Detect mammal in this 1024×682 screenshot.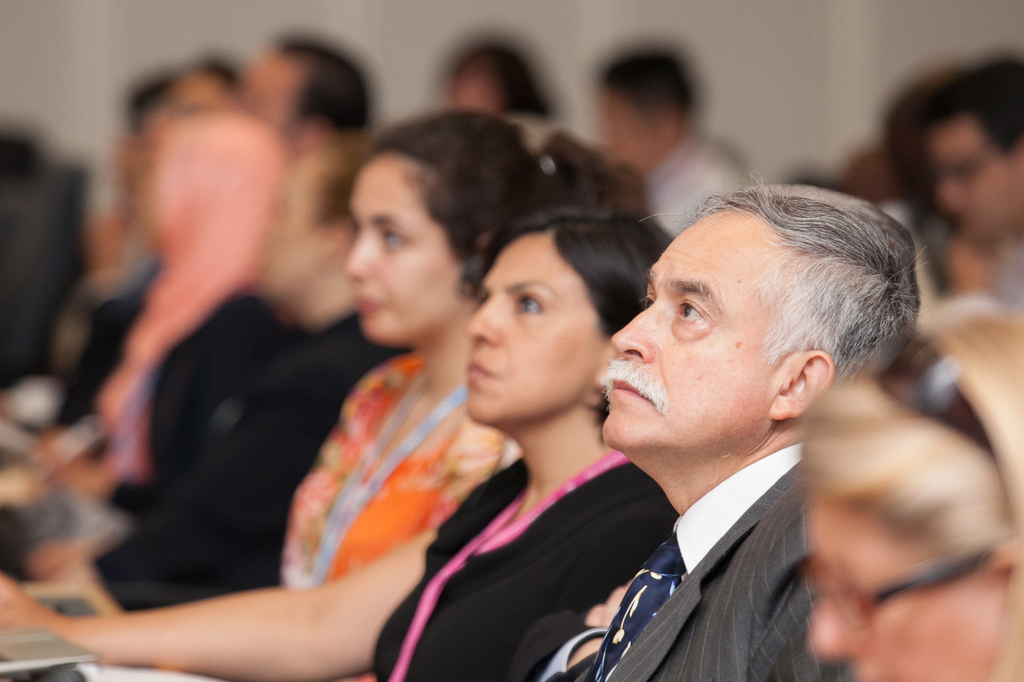
Detection: box=[800, 300, 1023, 678].
